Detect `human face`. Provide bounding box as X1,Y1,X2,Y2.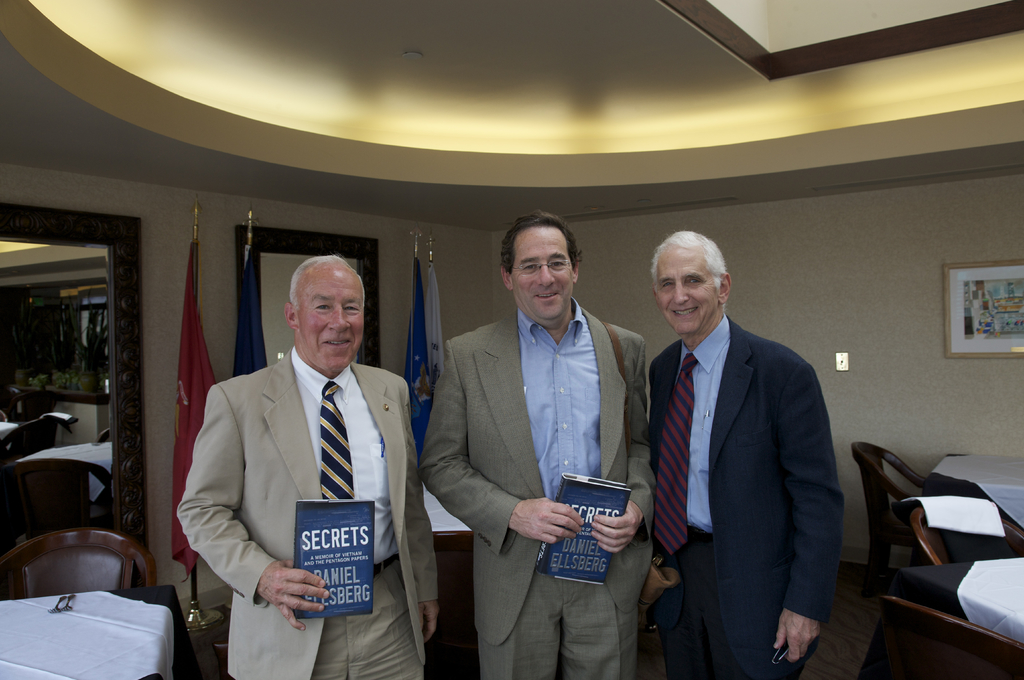
657,252,719,335.
